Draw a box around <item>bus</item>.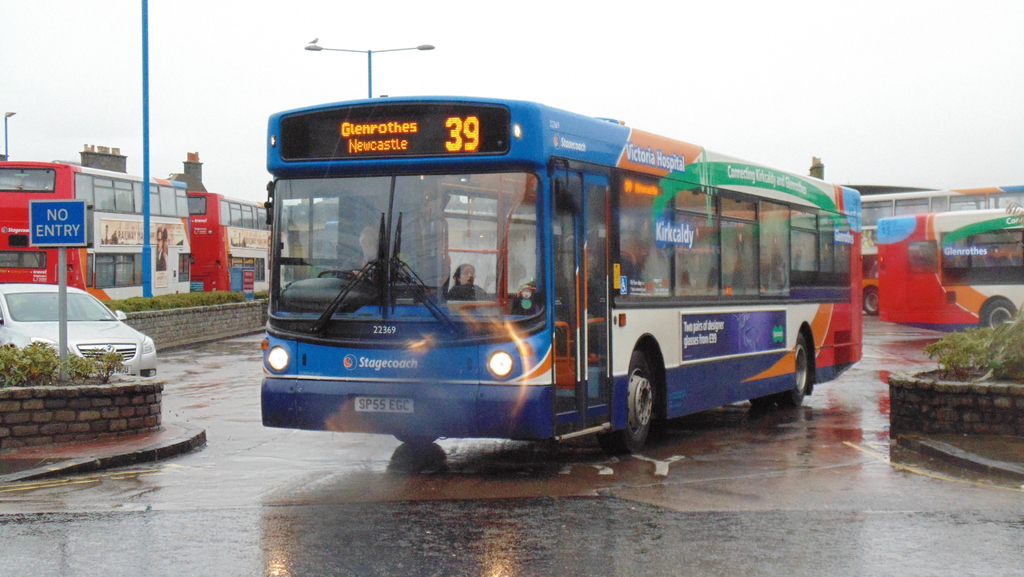
detection(856, 184, 1008, 316).
